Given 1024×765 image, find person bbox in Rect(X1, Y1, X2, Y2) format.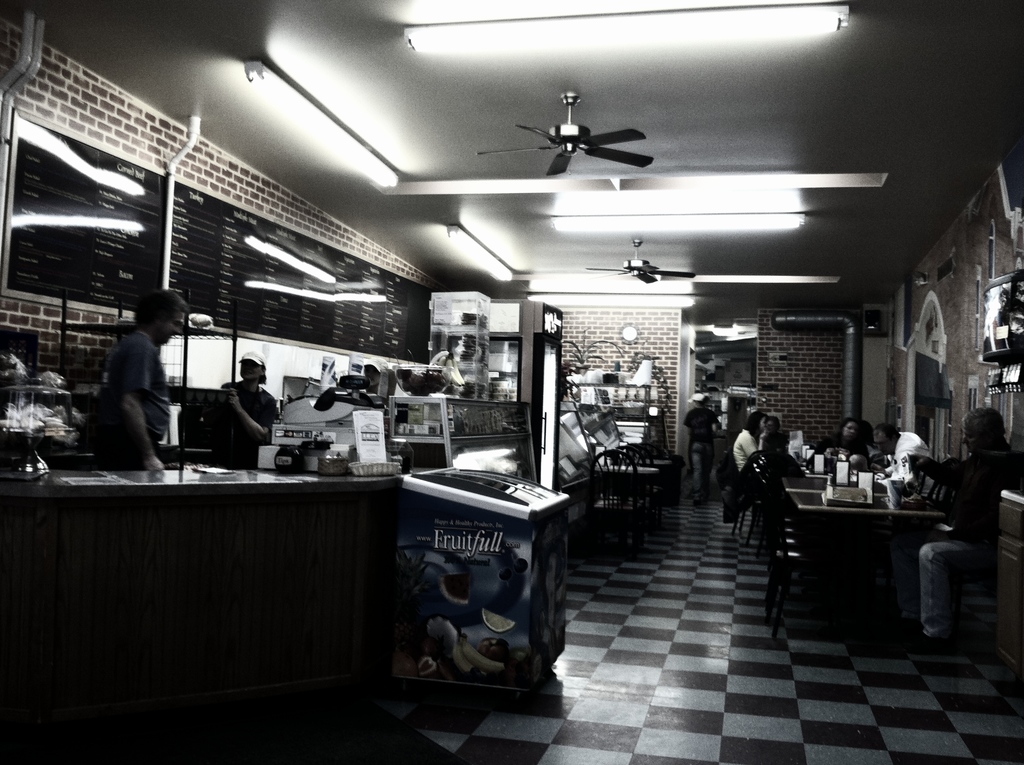
Rect(735, 426, 810, 548).
